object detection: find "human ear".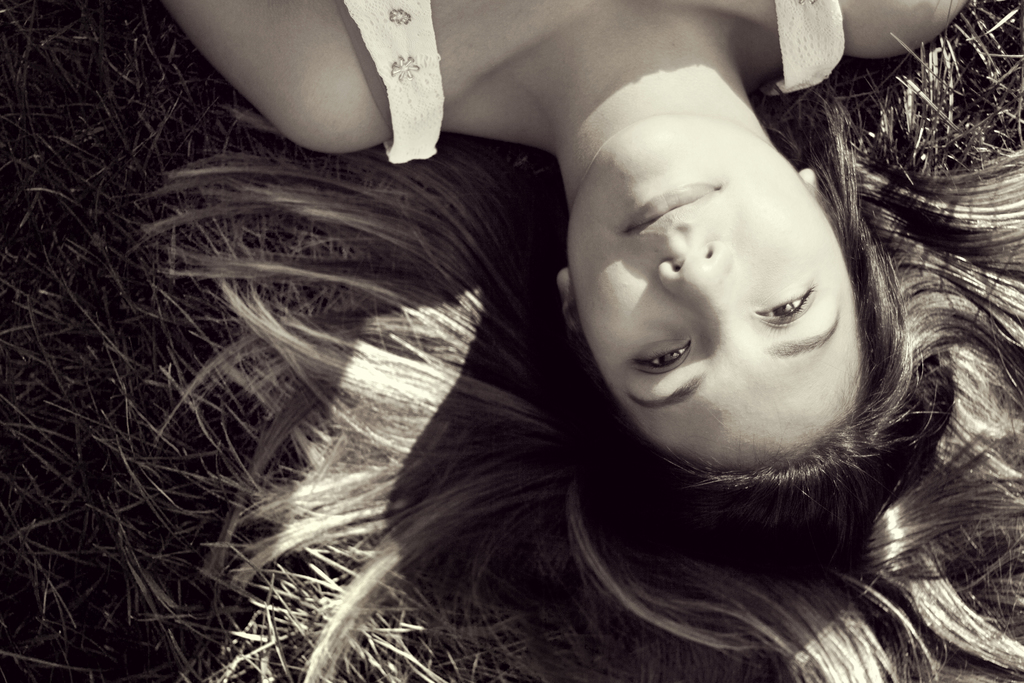
bbox(799, 170, 821, 186).
